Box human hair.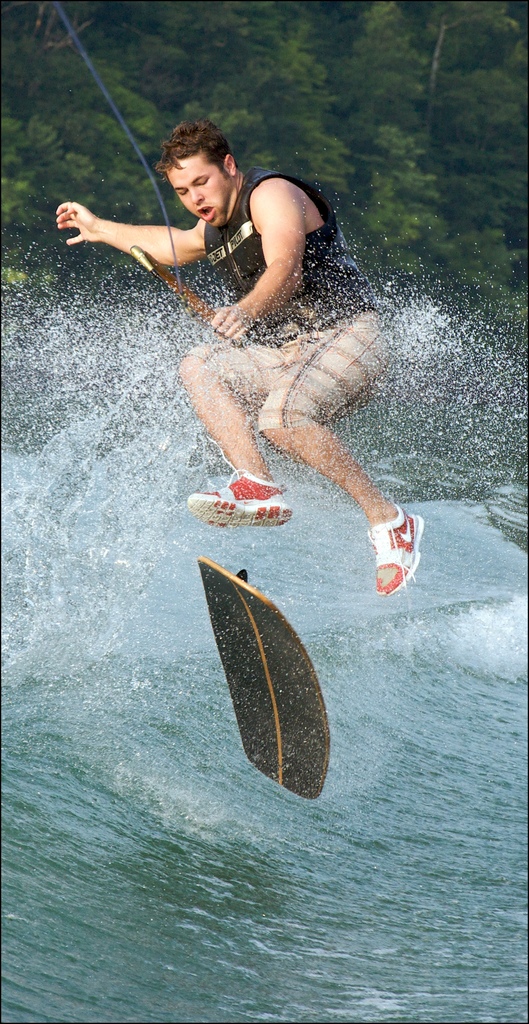
locate(154, 118, 240, 180).
